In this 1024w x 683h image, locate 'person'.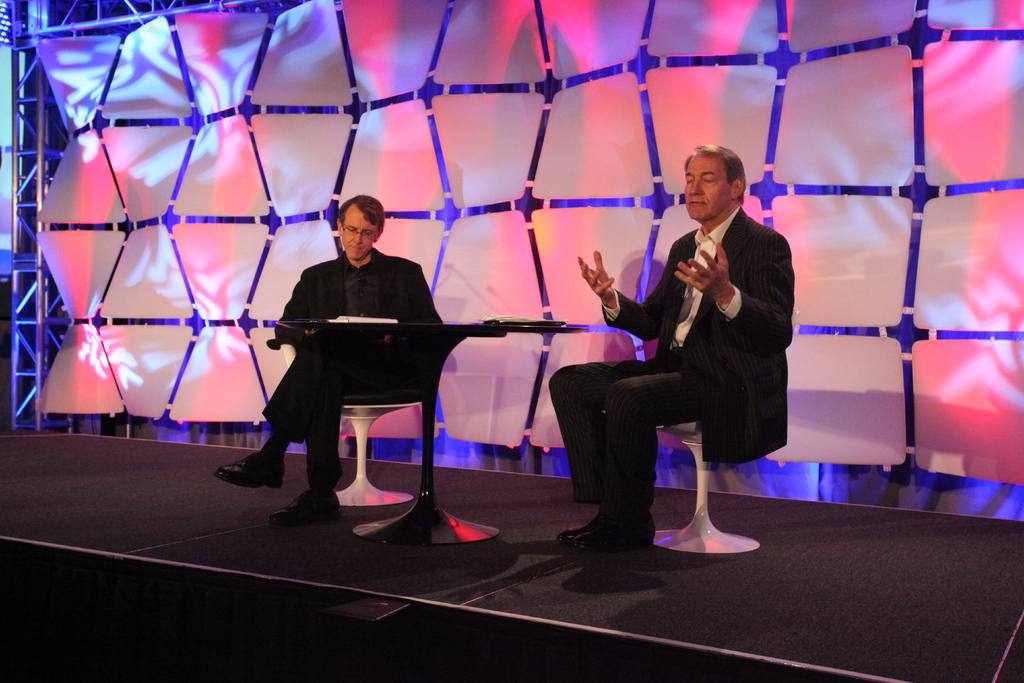
Bounding box: <box>212,193,448,532</box>.
